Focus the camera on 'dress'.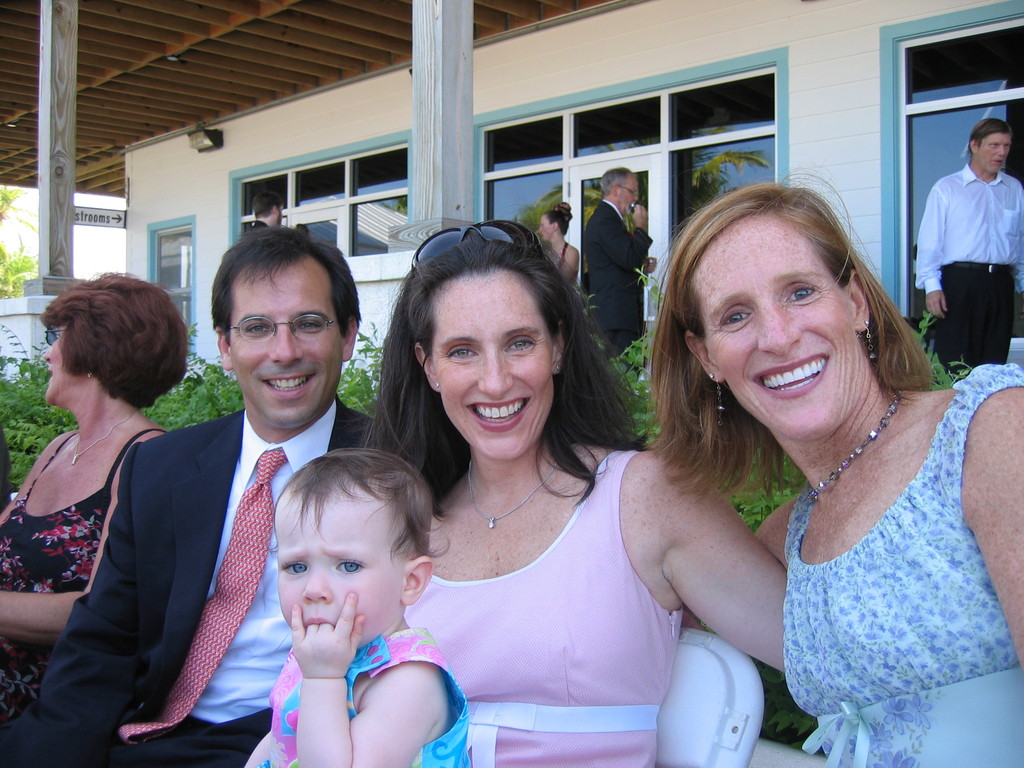
Focus region: <region>0, 428, 168, 729</region>.
